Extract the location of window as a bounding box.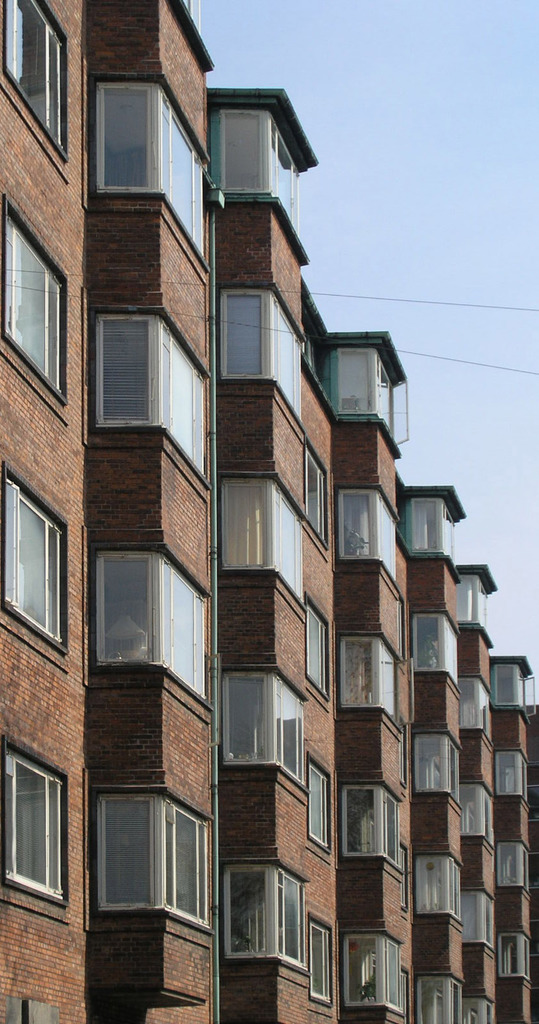
locate(341, 780, 399, 872).
